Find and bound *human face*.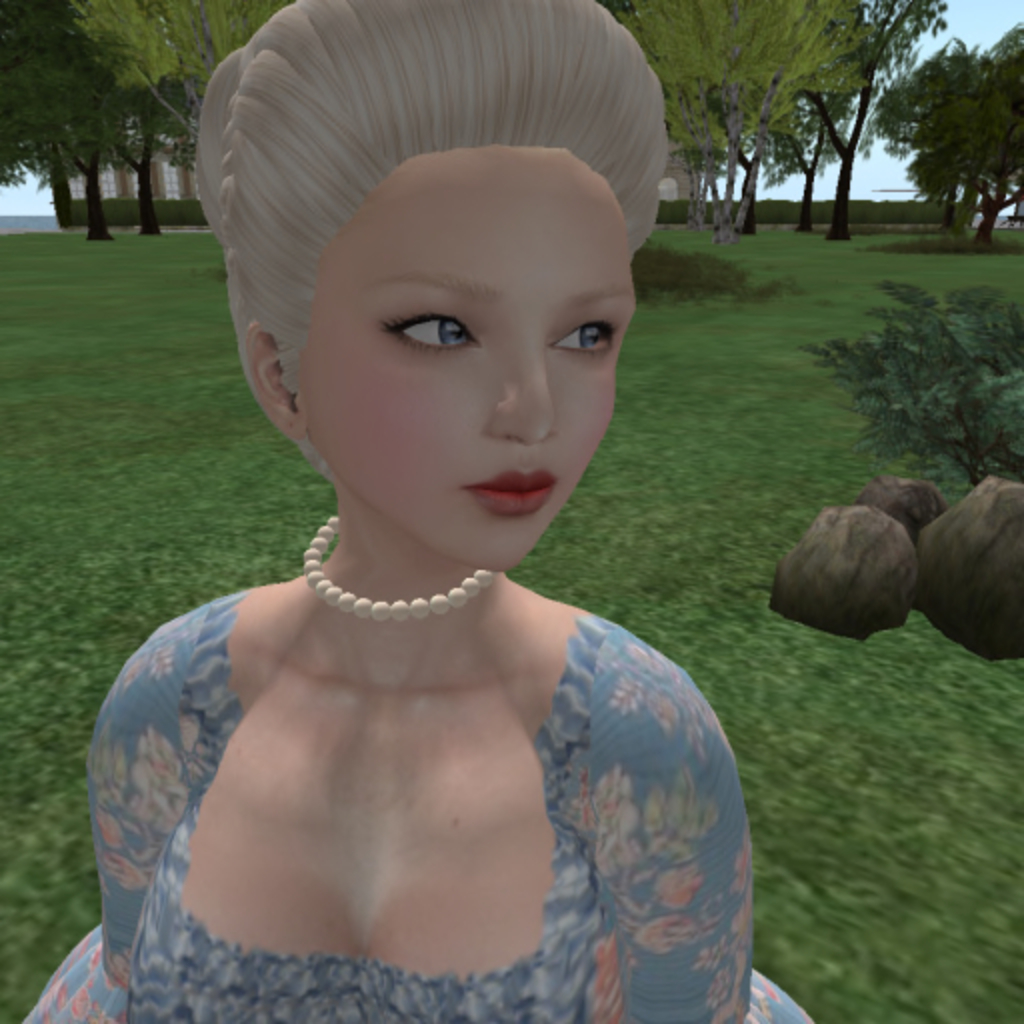
Bound: 294, 140, 636, 574.
